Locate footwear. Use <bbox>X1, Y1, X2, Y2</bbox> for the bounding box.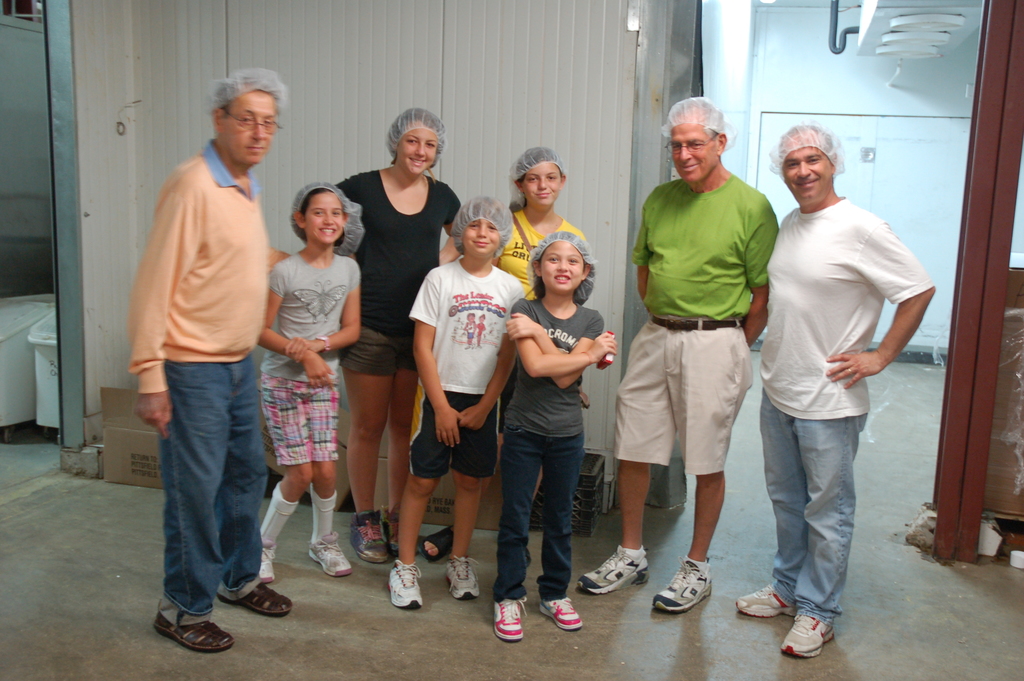
<bbox>729, 578, 813, 618</bbox>.
